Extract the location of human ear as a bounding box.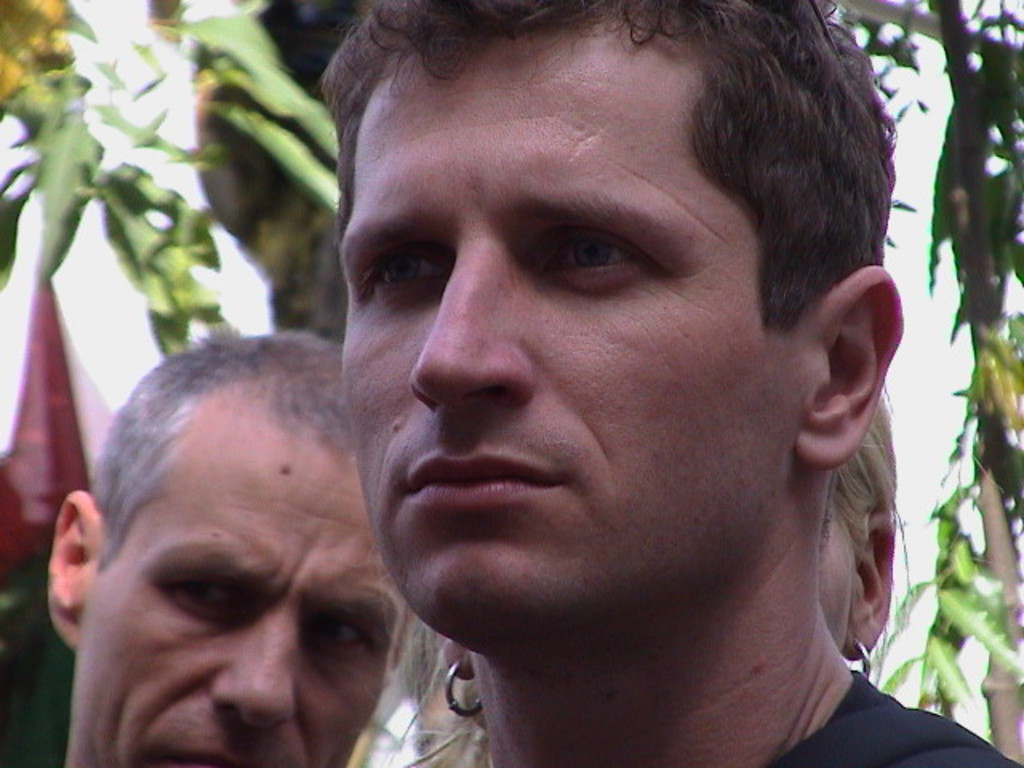
BBox(440, 634, 474, 675).
